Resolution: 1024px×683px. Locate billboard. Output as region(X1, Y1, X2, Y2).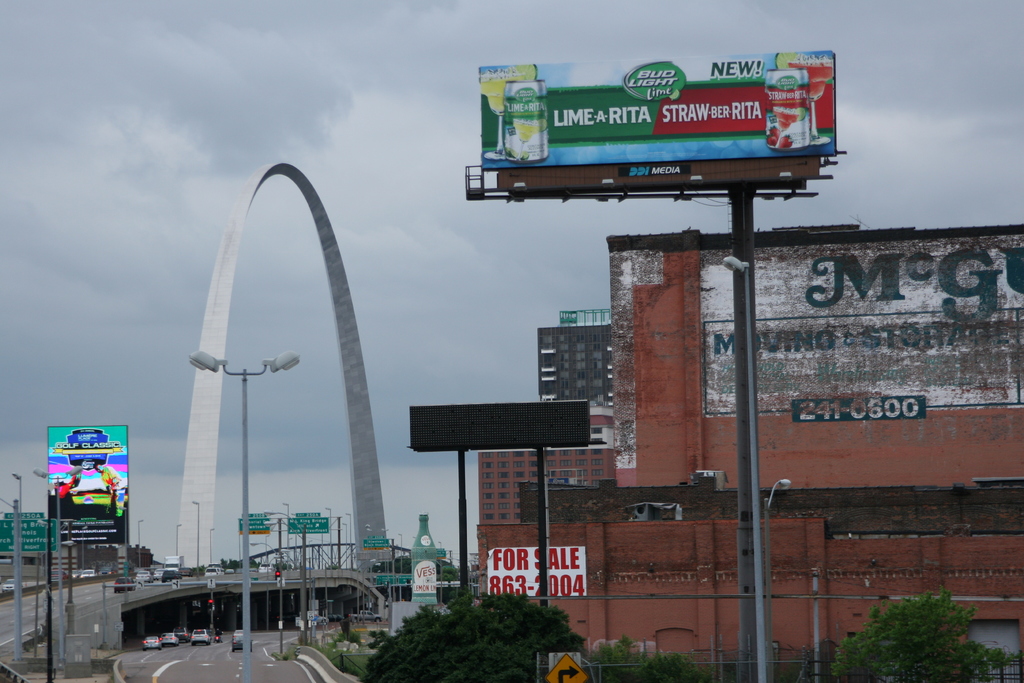
region(404, 398, 586, 445).
